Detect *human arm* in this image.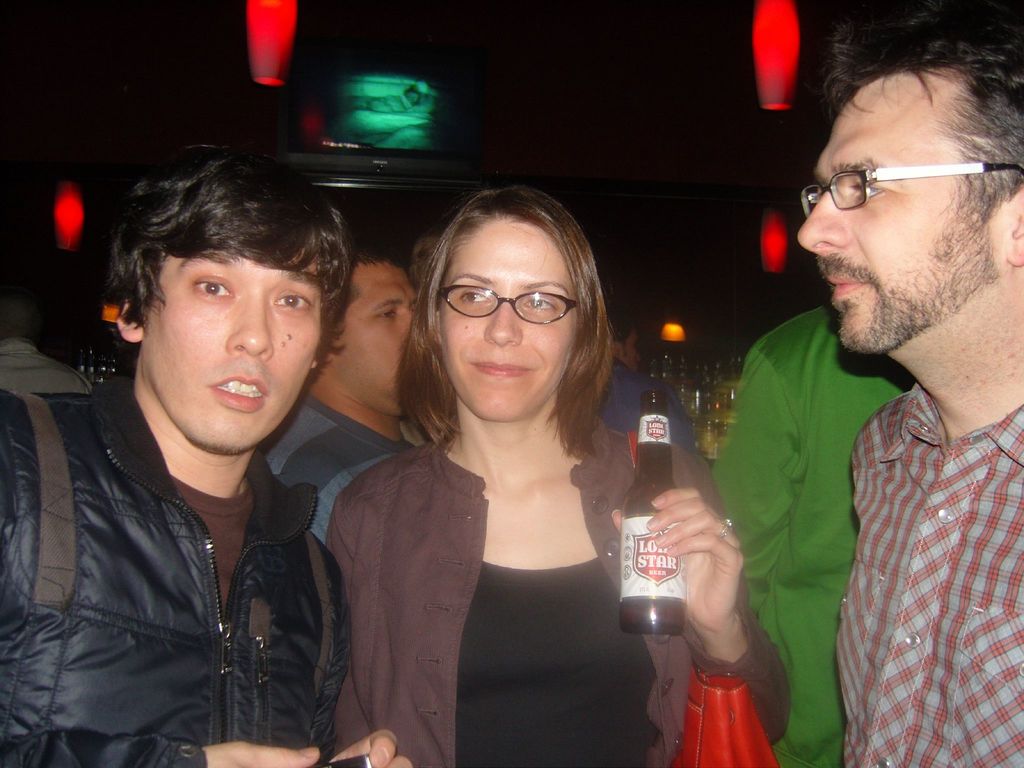
Detection: <bbox>0, 393, 319, 767</bbox>.
